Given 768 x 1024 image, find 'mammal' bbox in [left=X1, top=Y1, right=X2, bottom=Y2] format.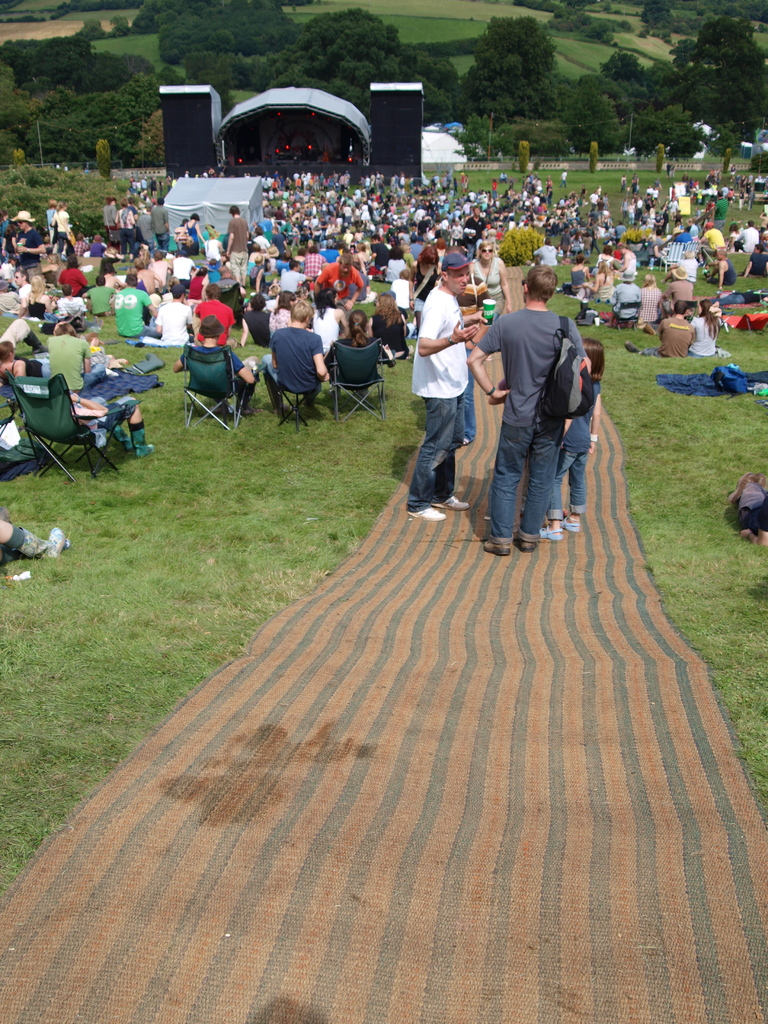
[left=639, top=271, right=662, bottom=334].
